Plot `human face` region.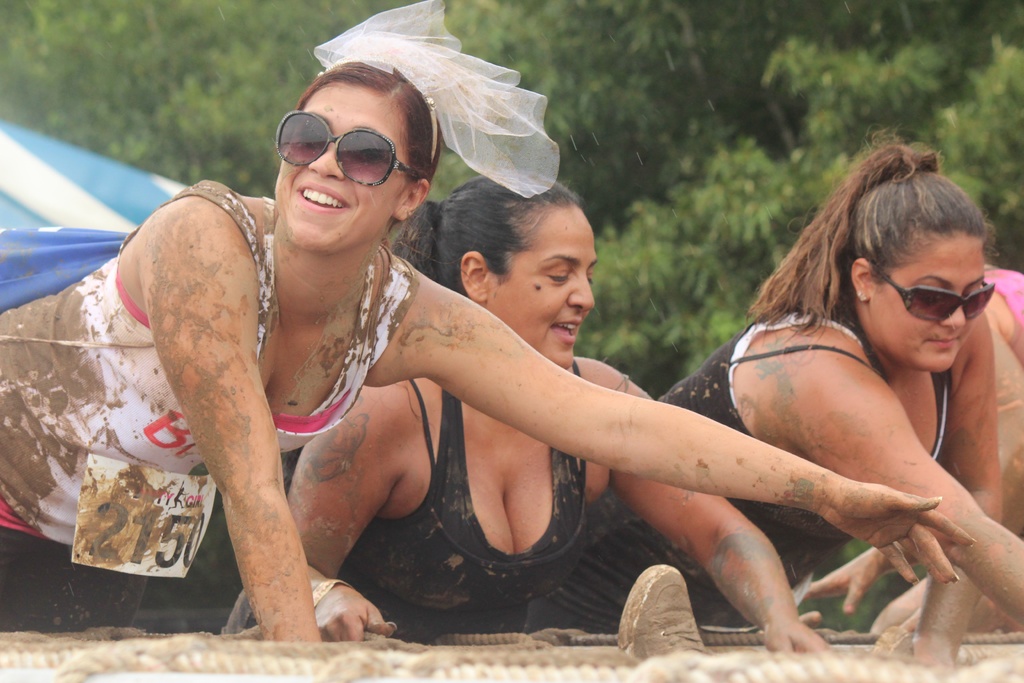
Plotted at x1=867 y1=235 x2=989 y2=372.
